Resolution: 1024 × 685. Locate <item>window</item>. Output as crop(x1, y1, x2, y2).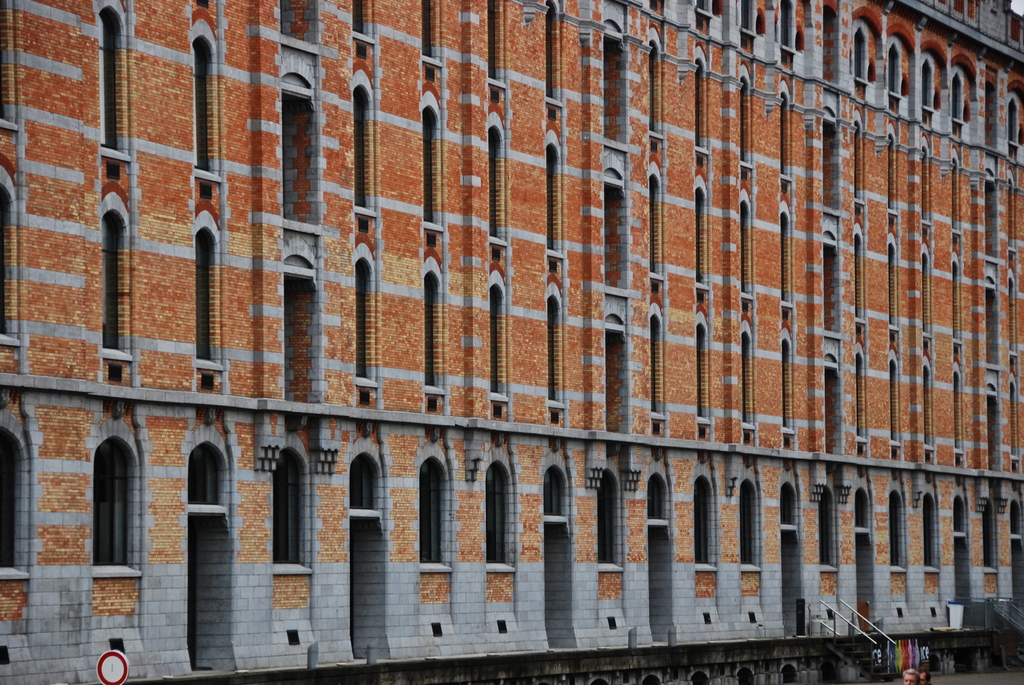
crop(851, 3, 883, 87).
